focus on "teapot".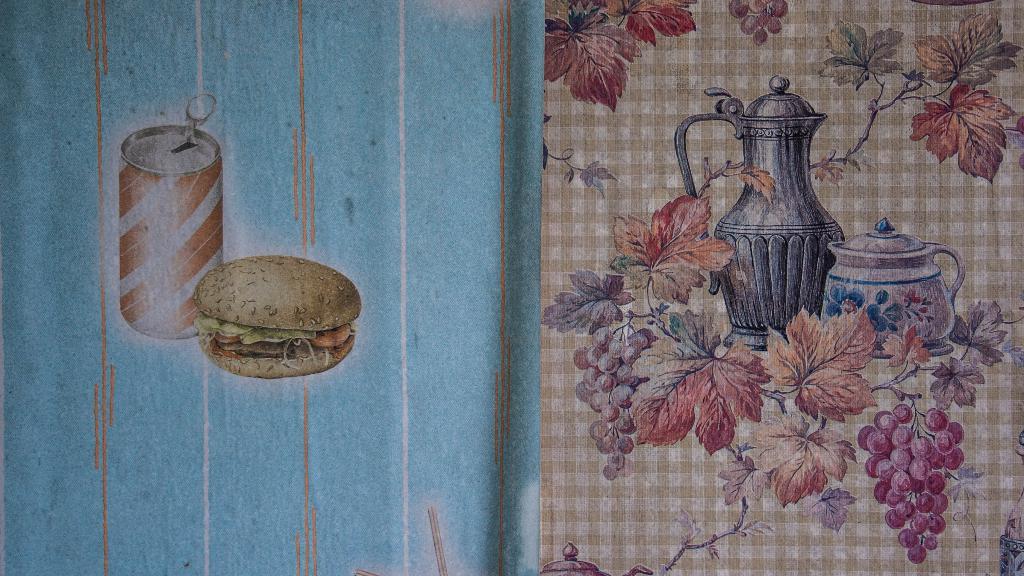
Focused at 818/218/961/352.
